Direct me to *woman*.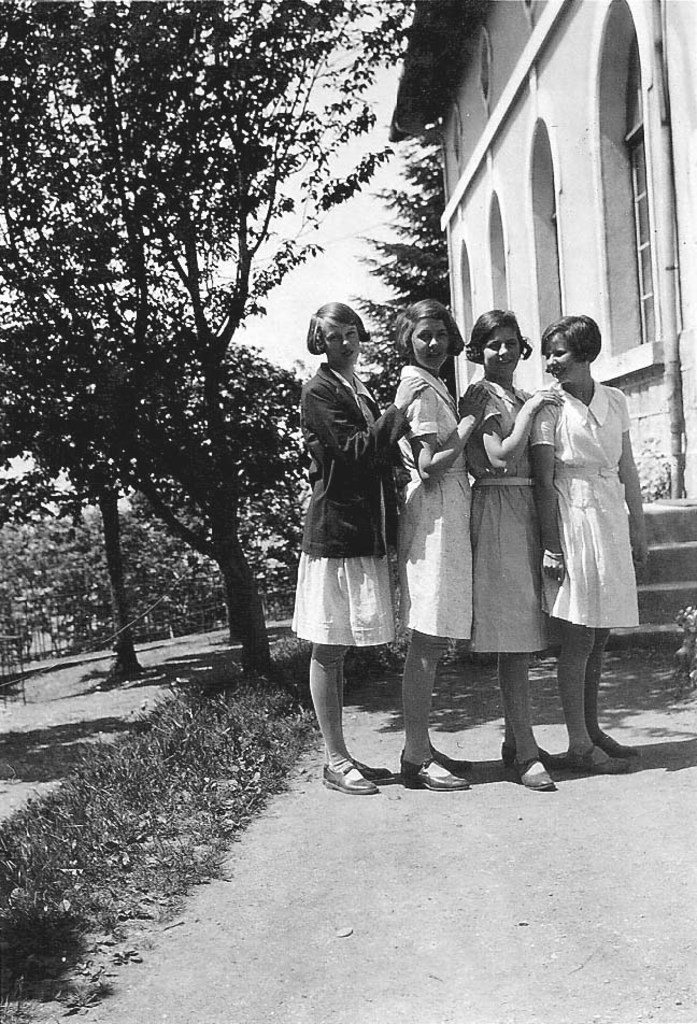
Direction: l=526, t=312, r=651, b=774.
